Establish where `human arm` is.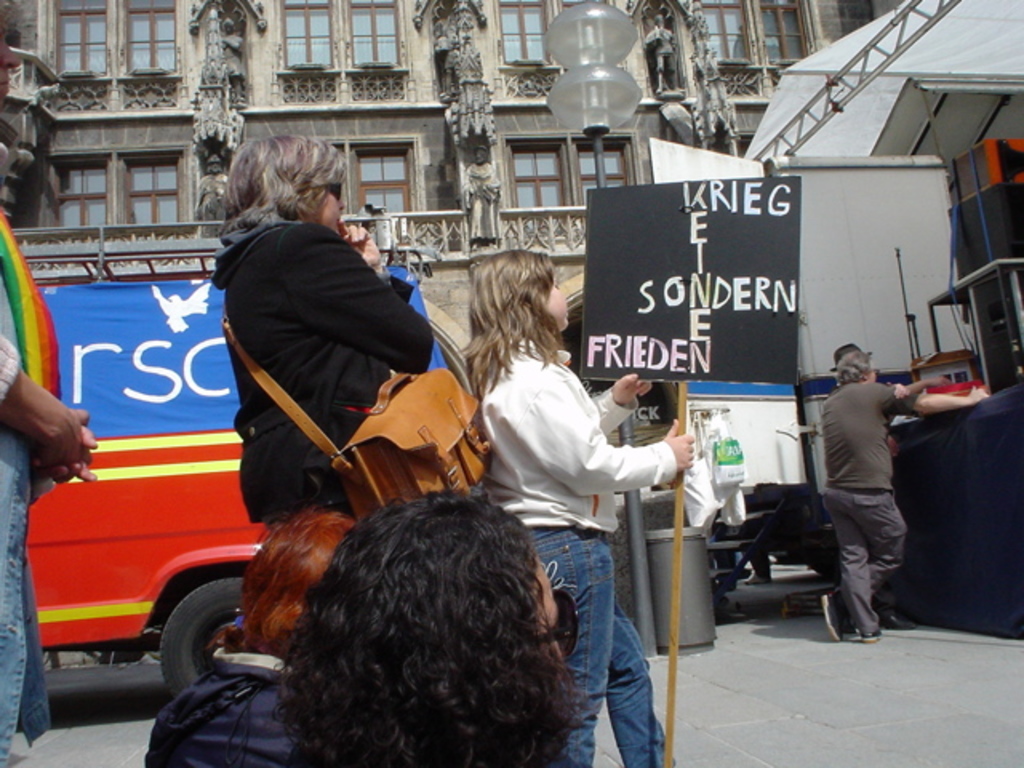
Established at [589,370,656,434].
